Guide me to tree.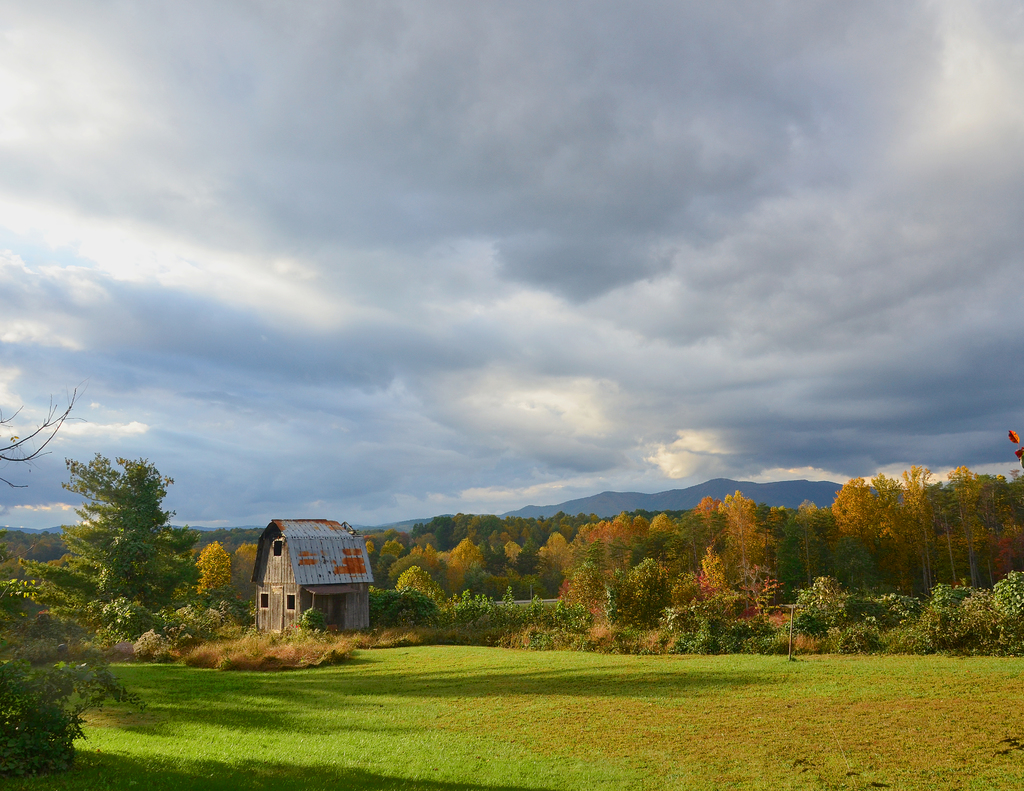
Guidance: {"x1": 0, "y1": 386, "x2": 73, "y2": 491}.
